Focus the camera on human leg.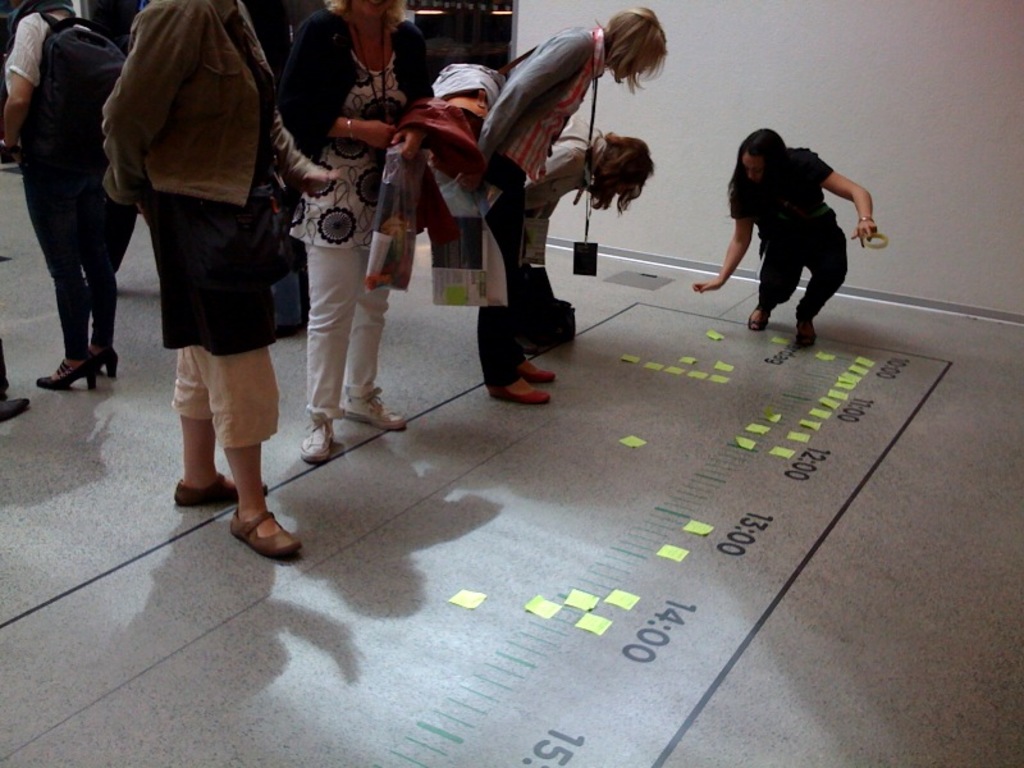
Focus region: <bbox>183, 419, 261, 500</bbox>.
